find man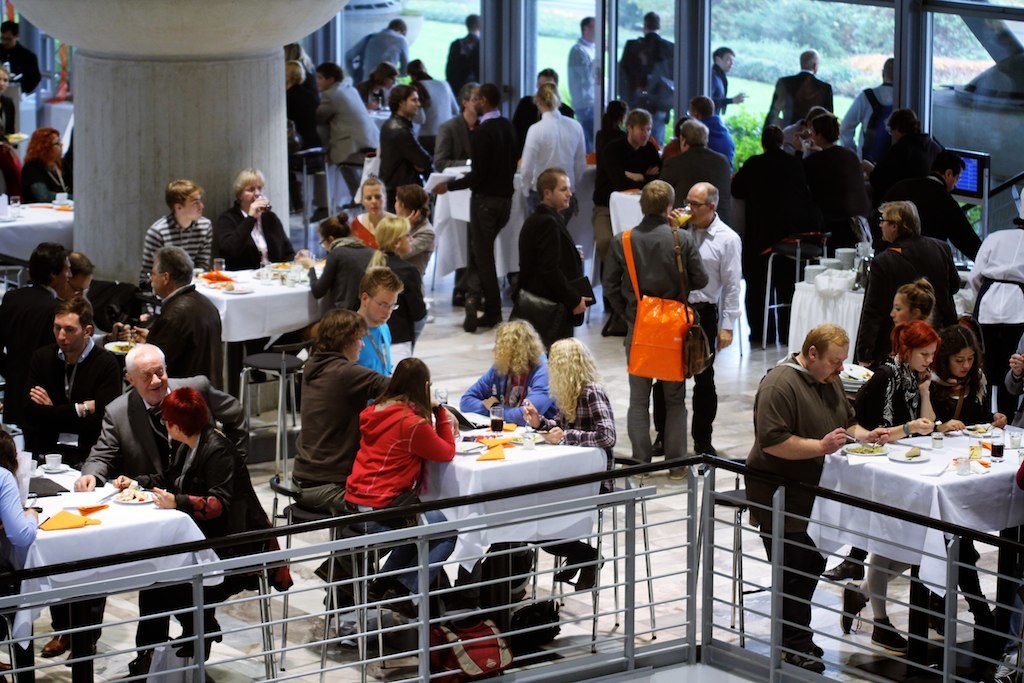
x1=654 y1=122 x2=730 y2=222
